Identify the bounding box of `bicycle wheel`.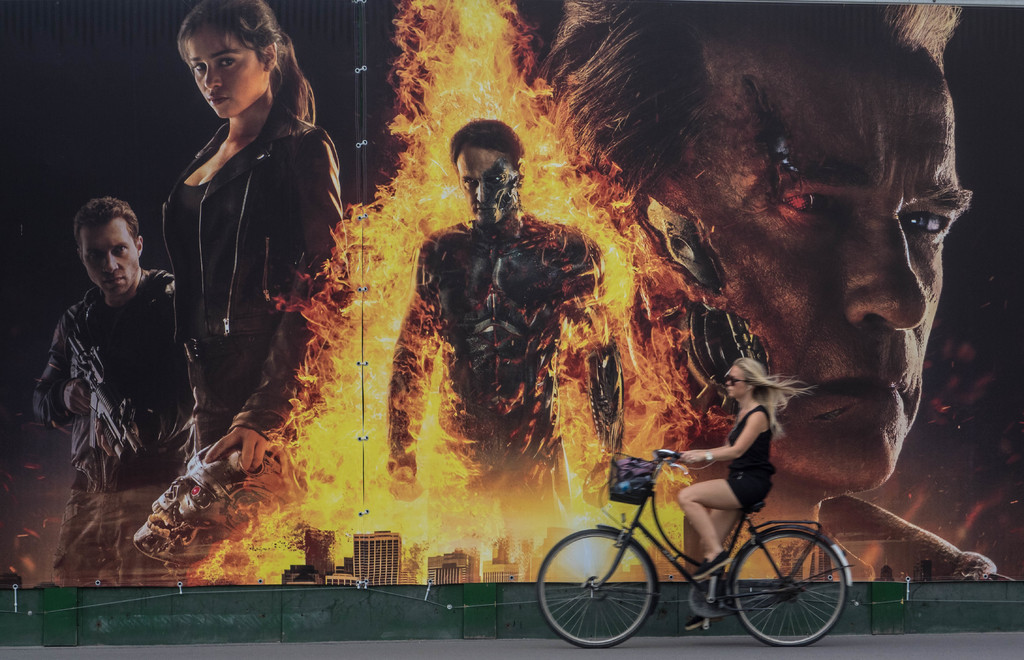
pyautogui.locateOnScreen(735, 532, 851, 650).
